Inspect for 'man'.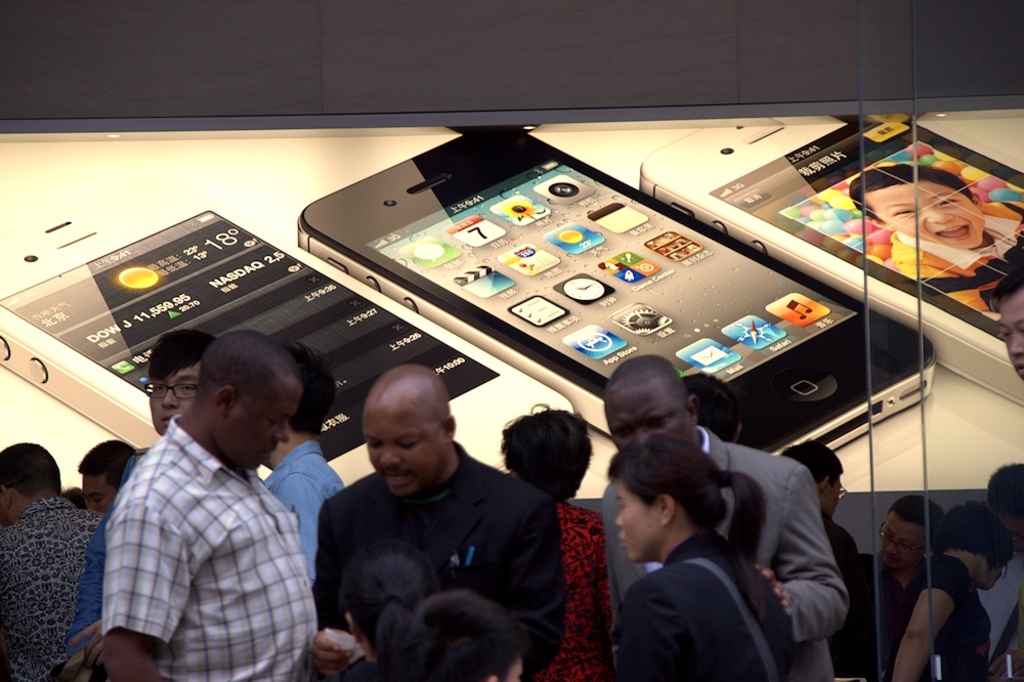
Inspection: 62,427,157,521.
